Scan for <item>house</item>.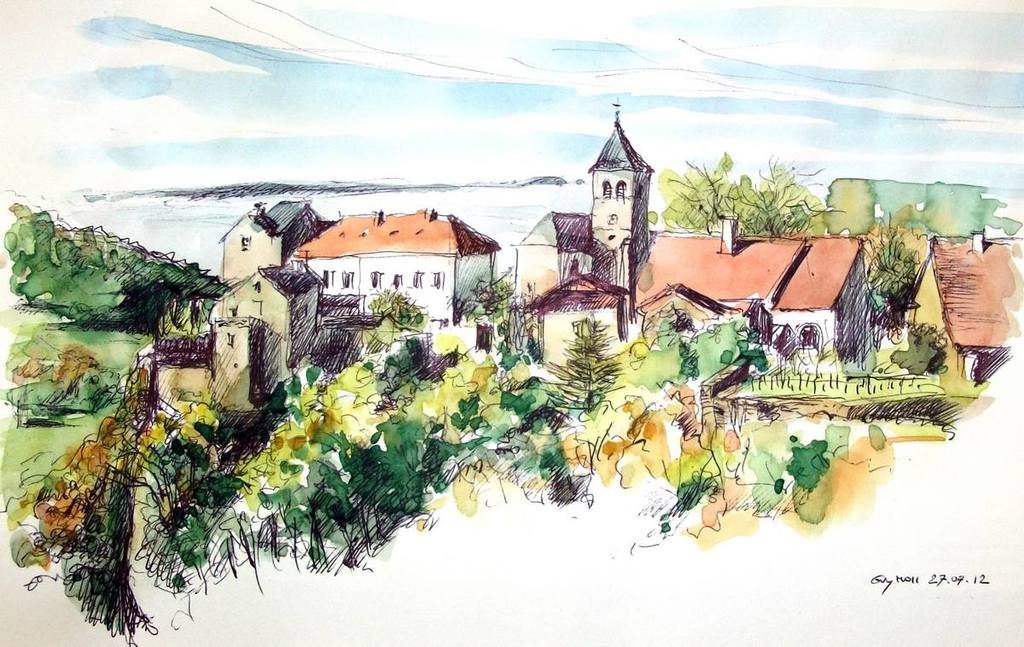
Scan result: 145,194,498,434.
